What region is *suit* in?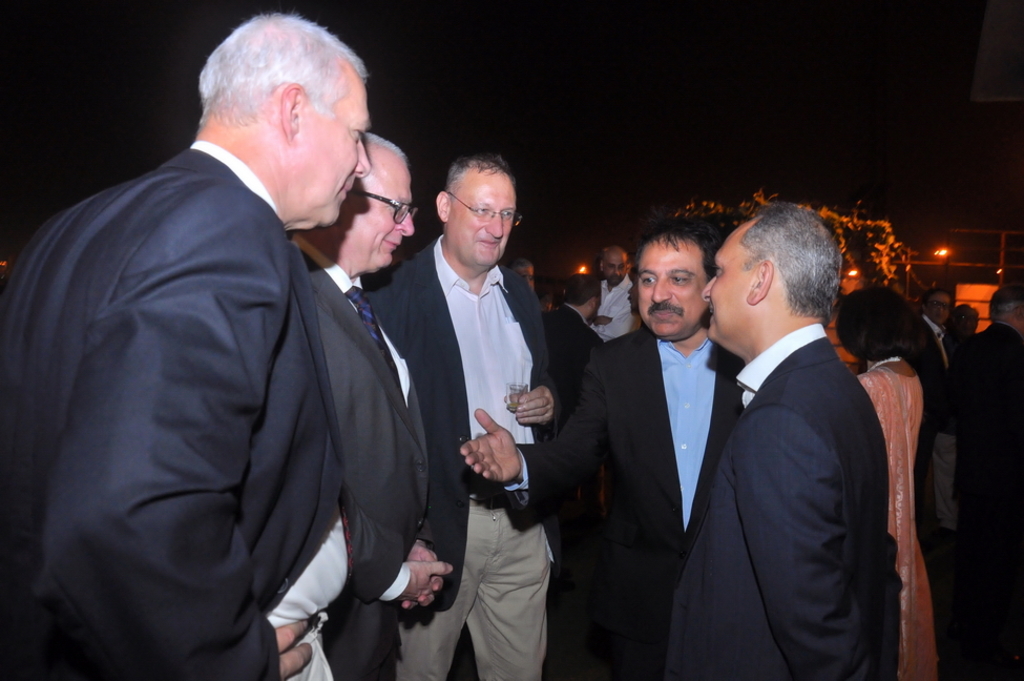
[x1=385, y1=235, x2=558, y2=680].
